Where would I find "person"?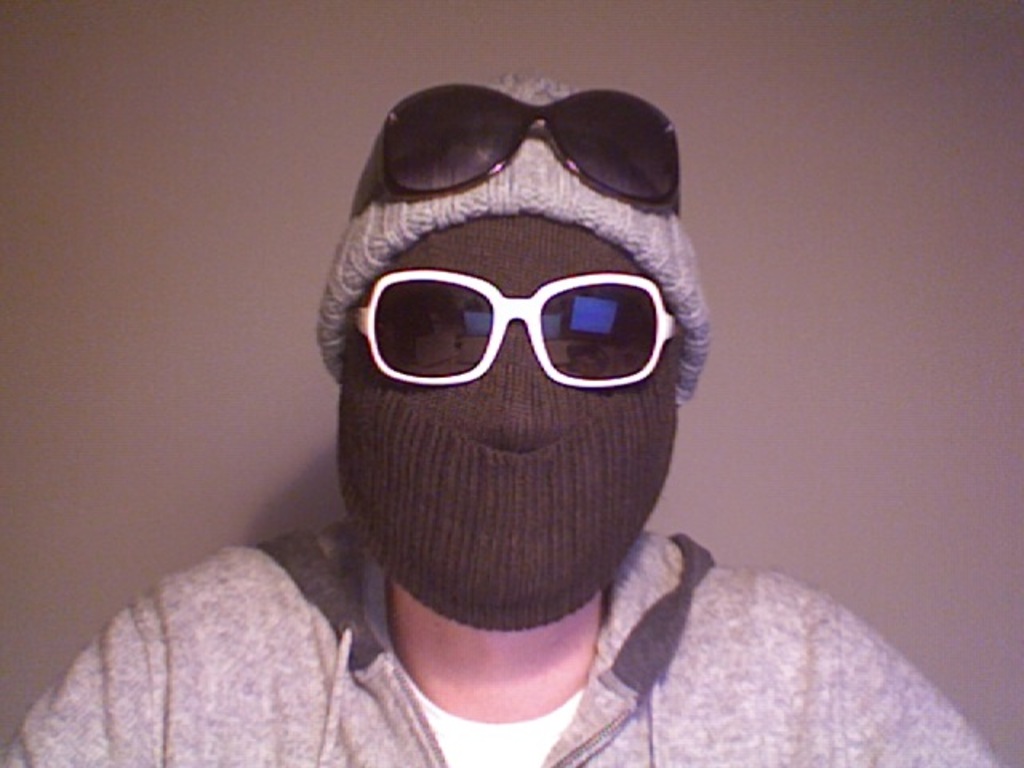
At 0/77/1008/766.
